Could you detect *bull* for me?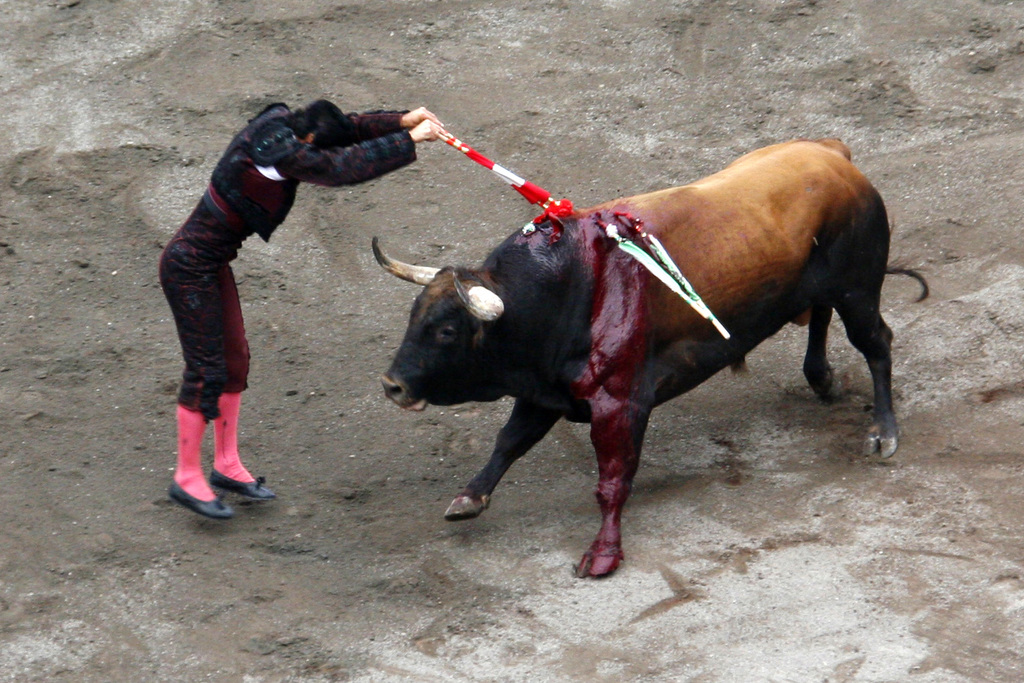
Detection result: 373, 134, 930, 579.
